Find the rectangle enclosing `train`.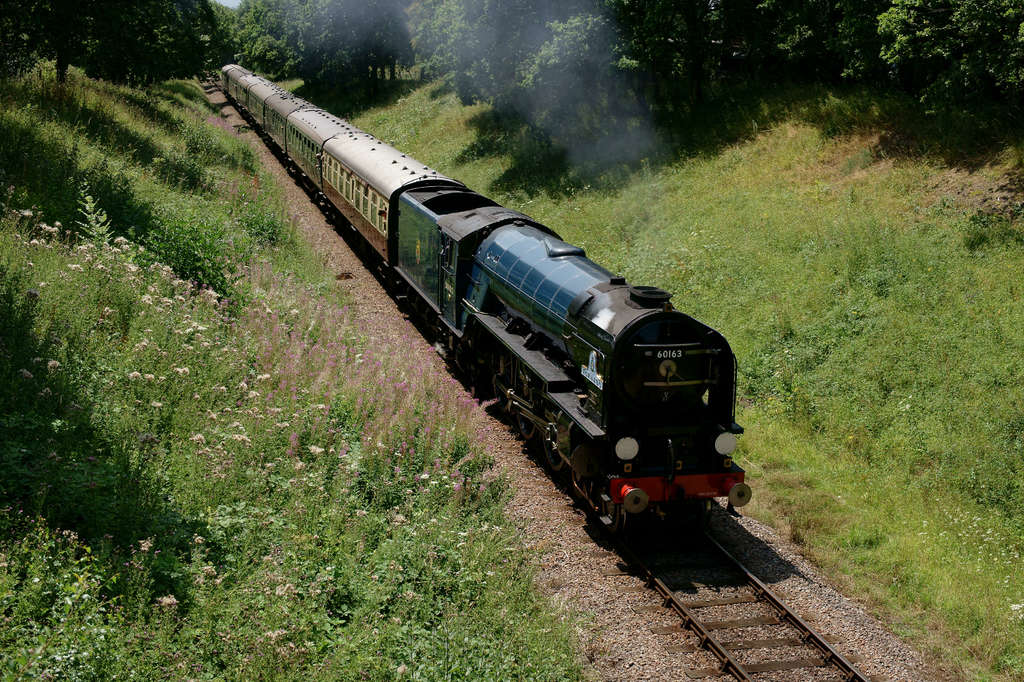
box(220, 63, 751, 540).
